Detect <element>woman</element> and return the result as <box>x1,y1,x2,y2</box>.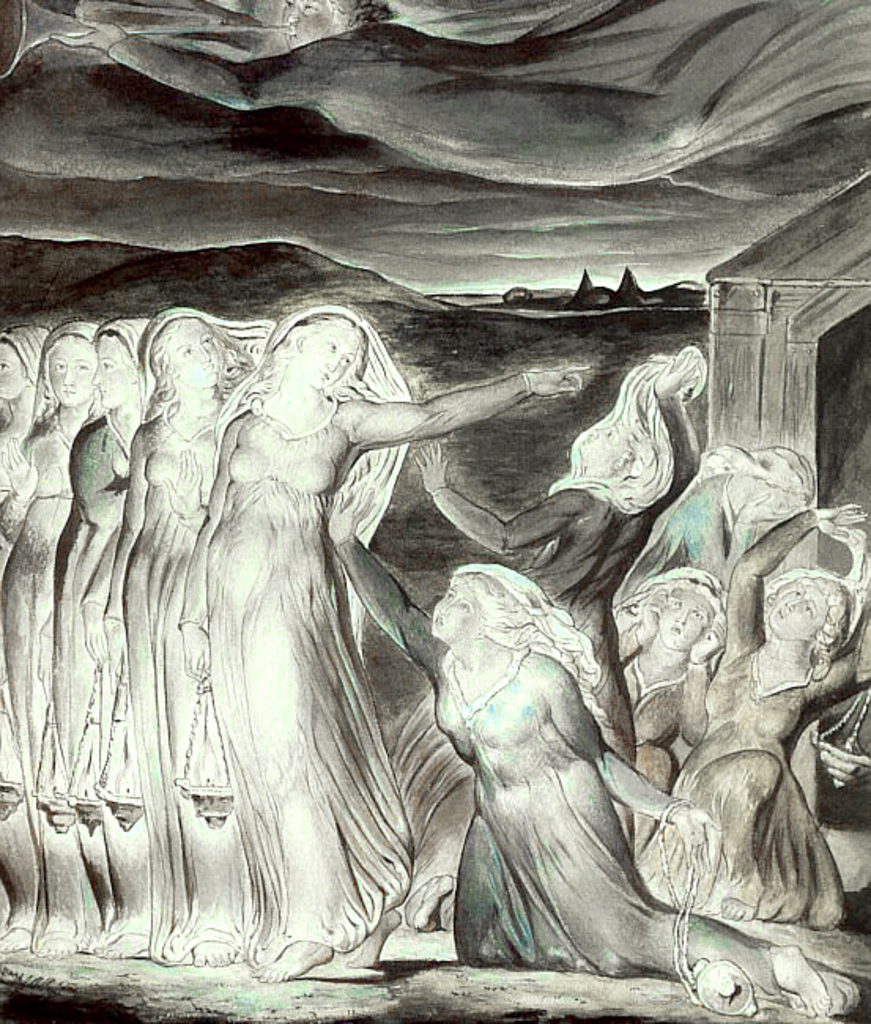
<box>328,485,869,1022</box>.
